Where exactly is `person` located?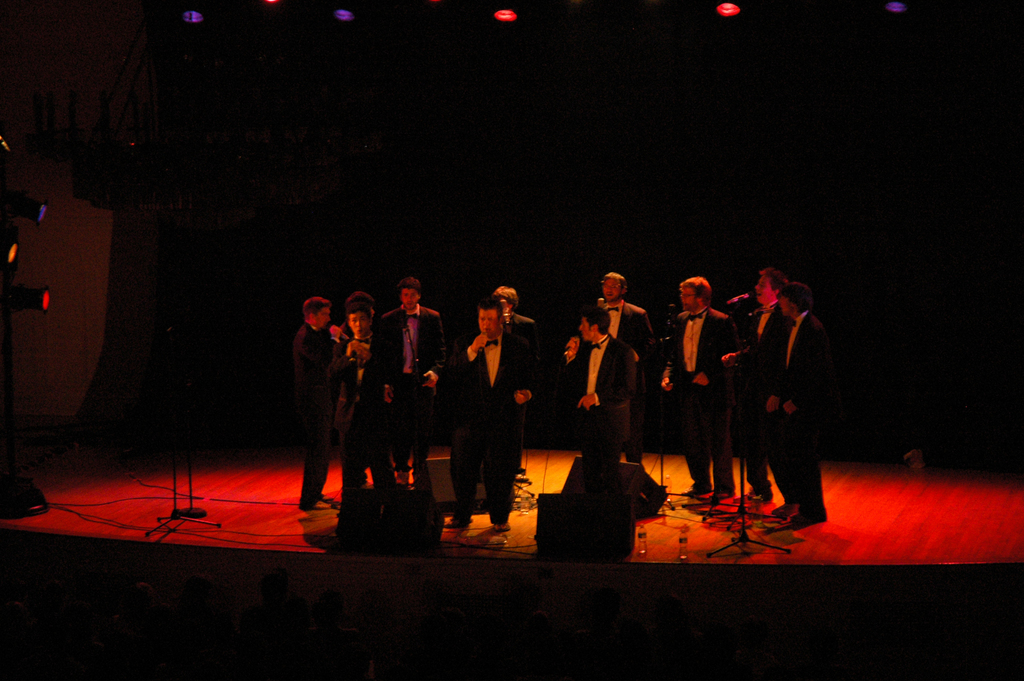
Its bounding box is {"x1": 458, "y1": 297, "x2": 518, "y2": 531}.
